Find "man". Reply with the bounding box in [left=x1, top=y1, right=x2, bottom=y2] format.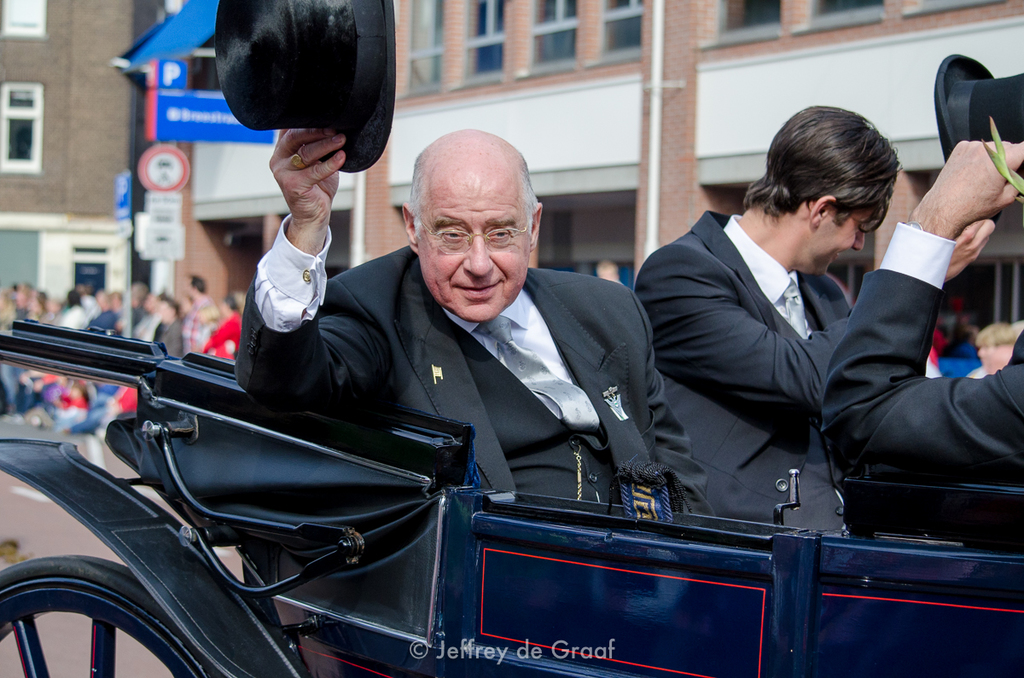
[left=815, top=138, right=1023, bottom=491].
